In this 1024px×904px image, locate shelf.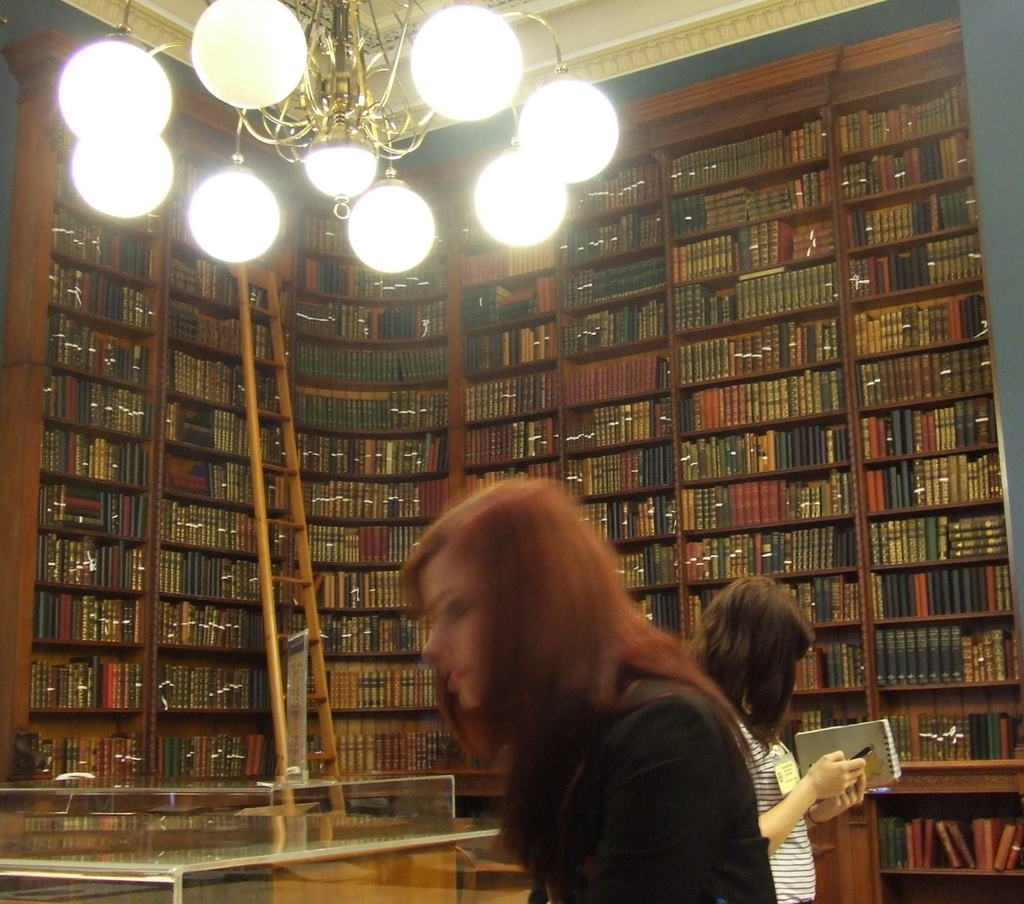
Bounding box: bbox(308, 511, 440, 525).
